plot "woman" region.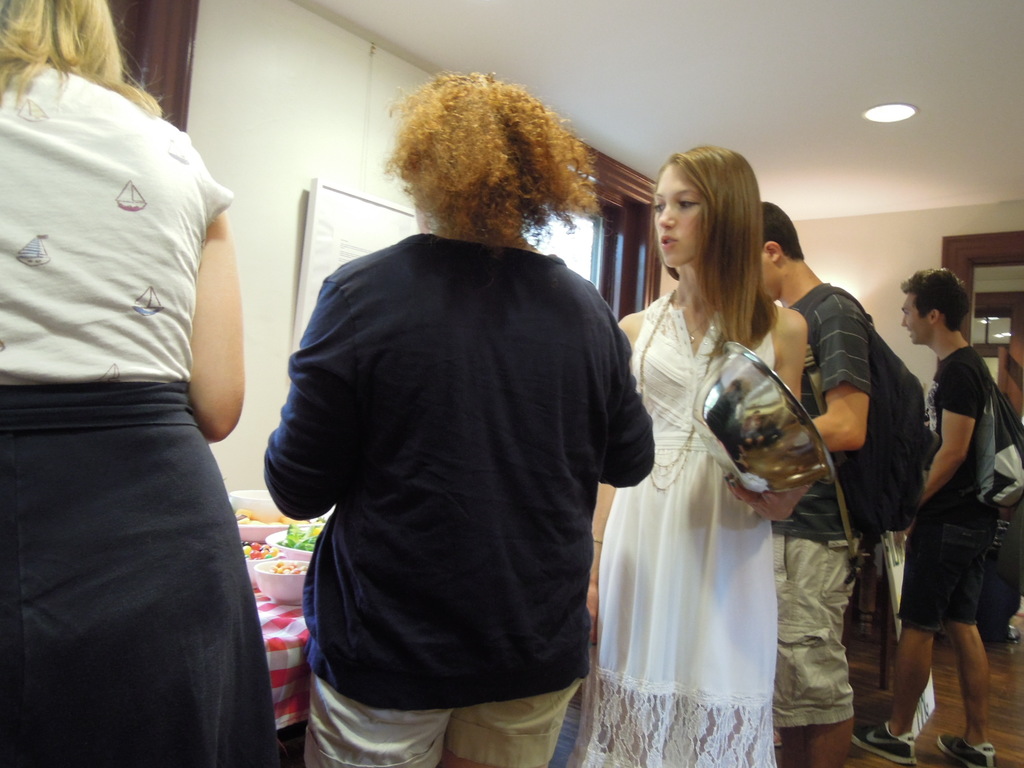
Plotted at [x1=0, y1=0, x2=278, y2=767].
